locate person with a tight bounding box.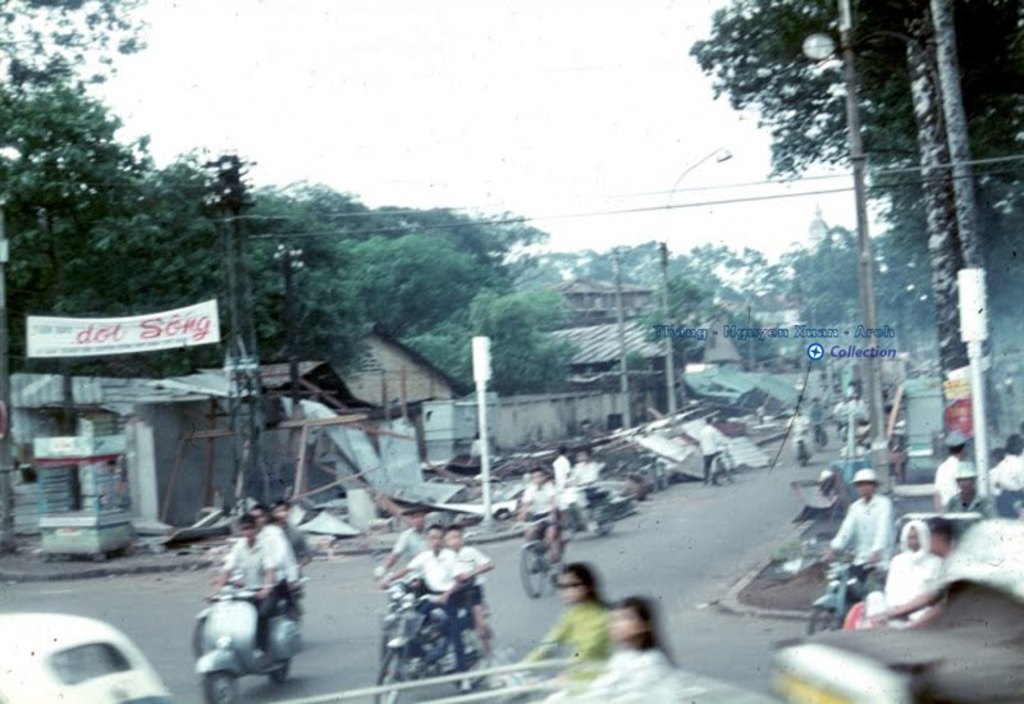
l=561, t=439, r=602, b=535.
